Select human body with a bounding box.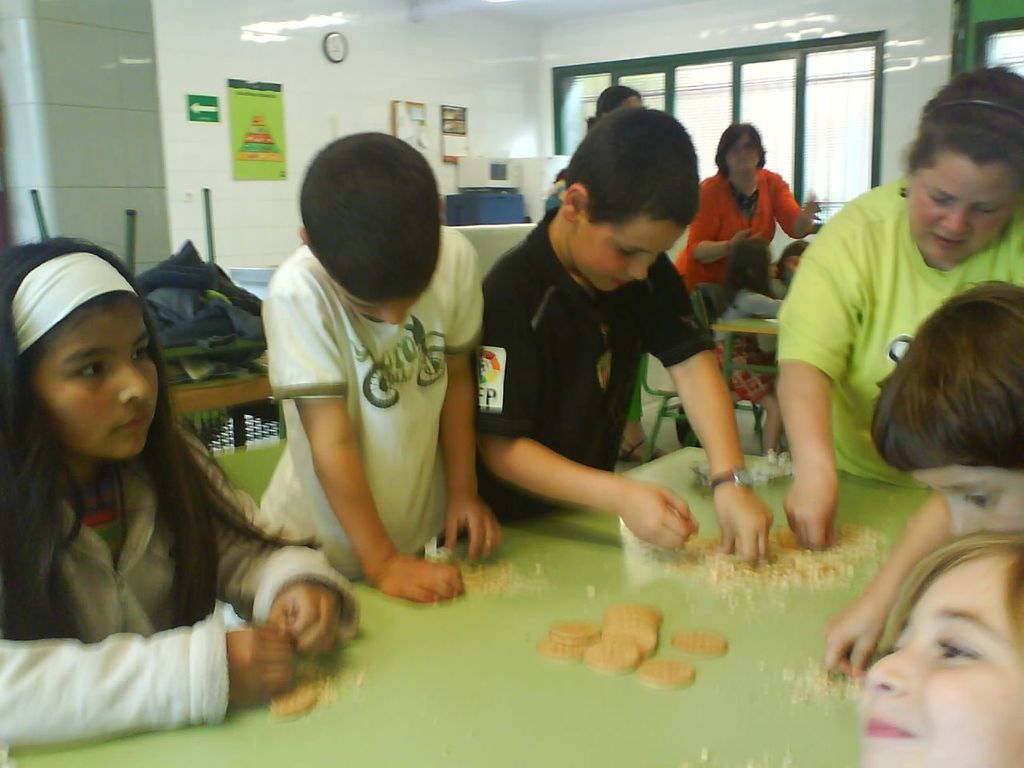
x1=235, y1=179, x2=503, y2=636.
